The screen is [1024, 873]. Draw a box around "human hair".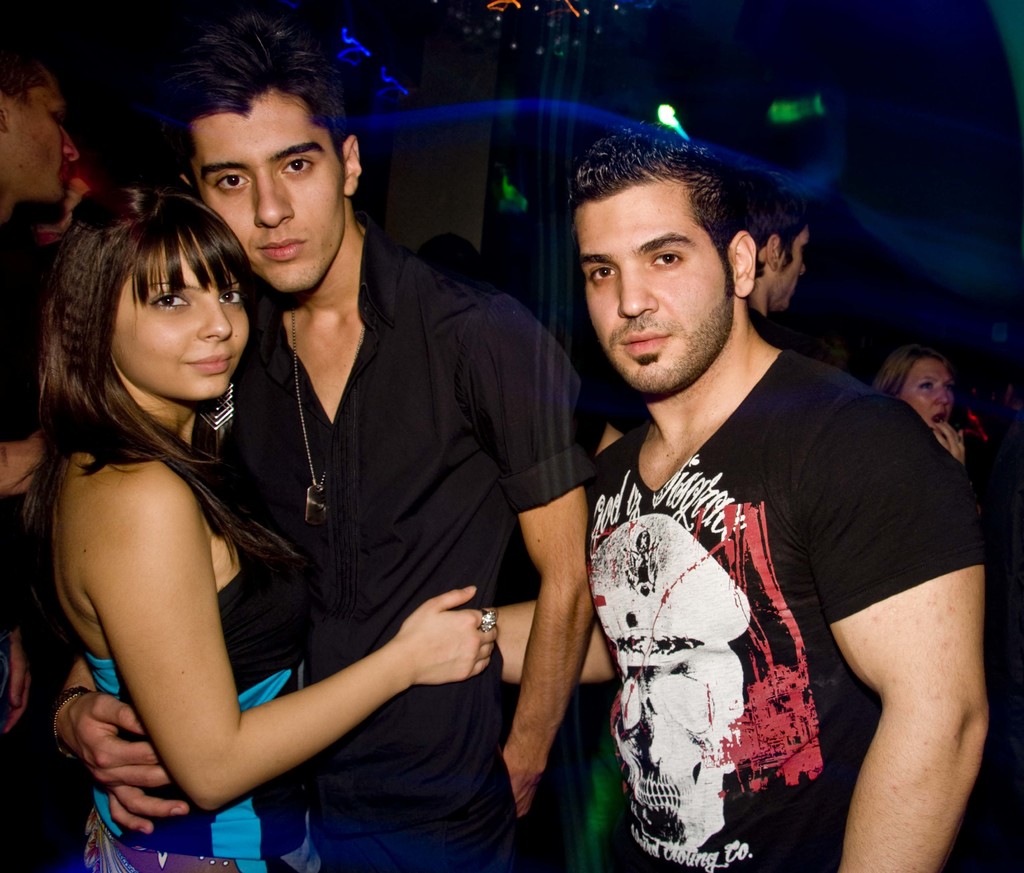
565 120 751 302.
